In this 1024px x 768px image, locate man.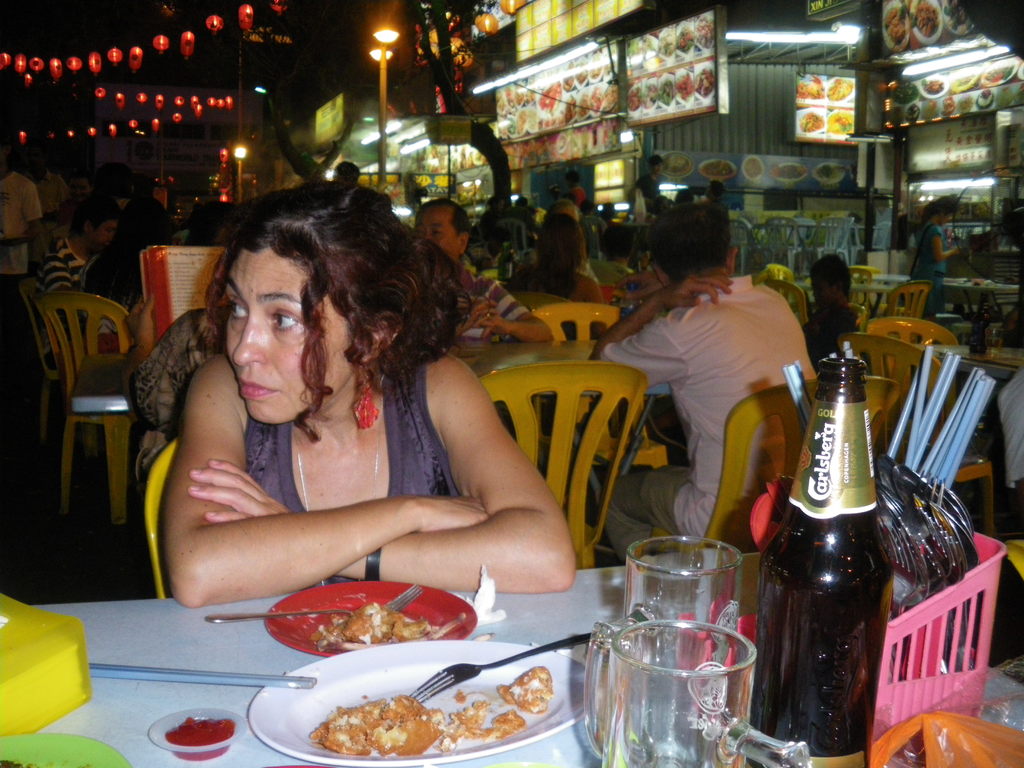
Bounding box: locate(1, 143, 38, 323).
